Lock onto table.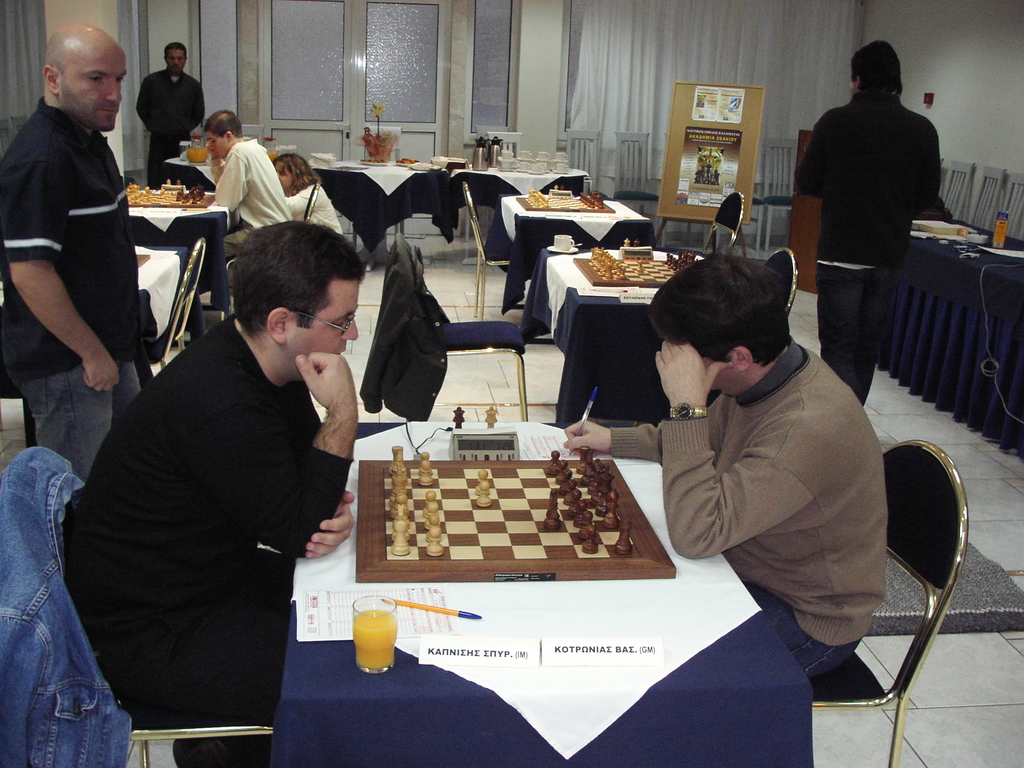
Locked: (436, 166, 591, 245).
